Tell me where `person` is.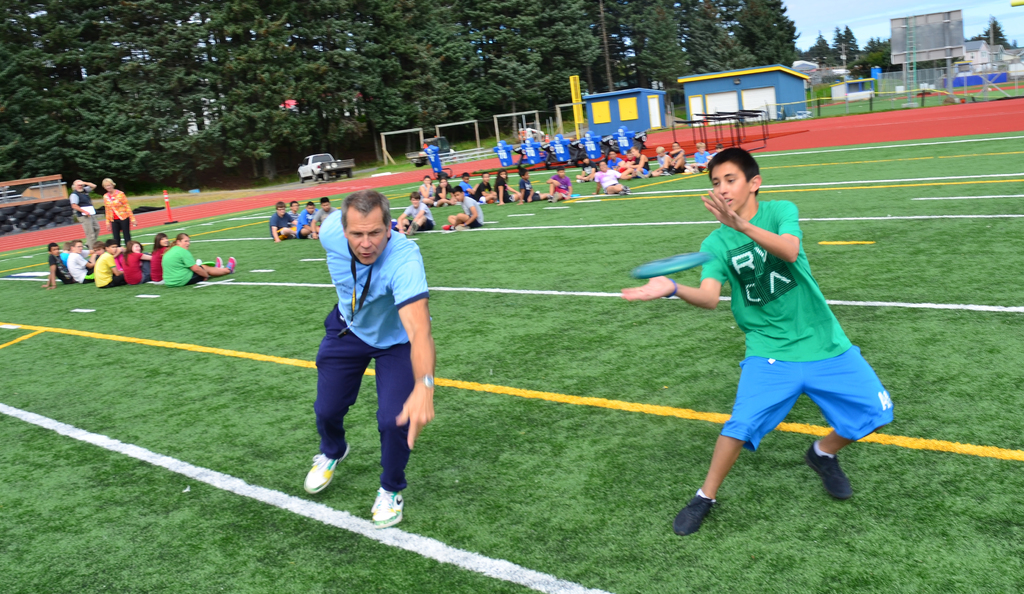
`person` is at <region>436, 174, 454, 200</region>.
